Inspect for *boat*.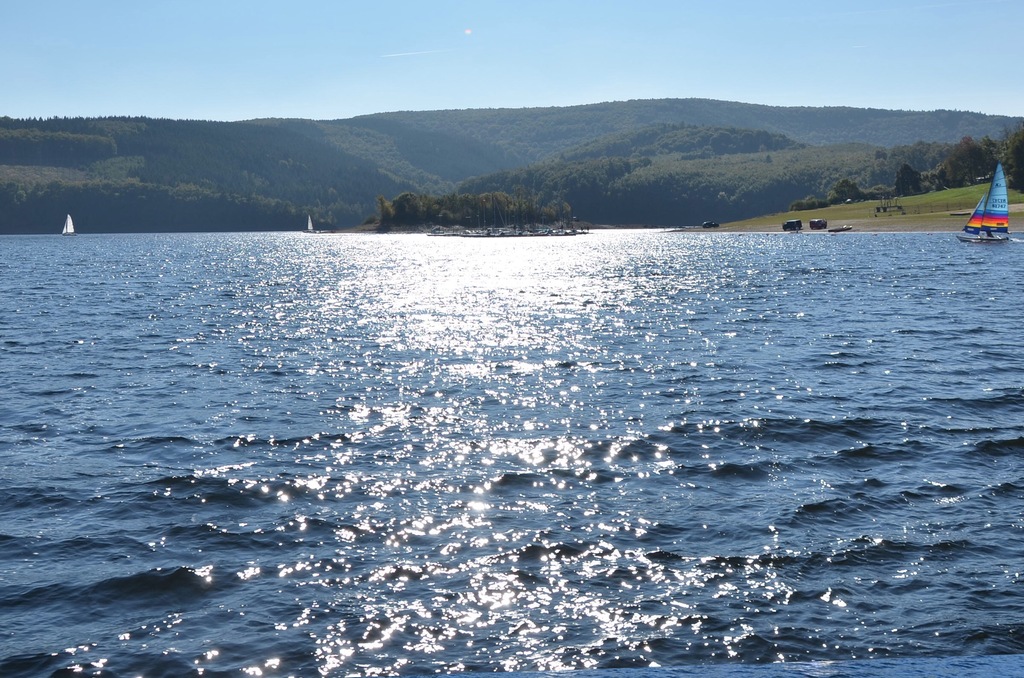
Inspection: (952,157,1013,244).
